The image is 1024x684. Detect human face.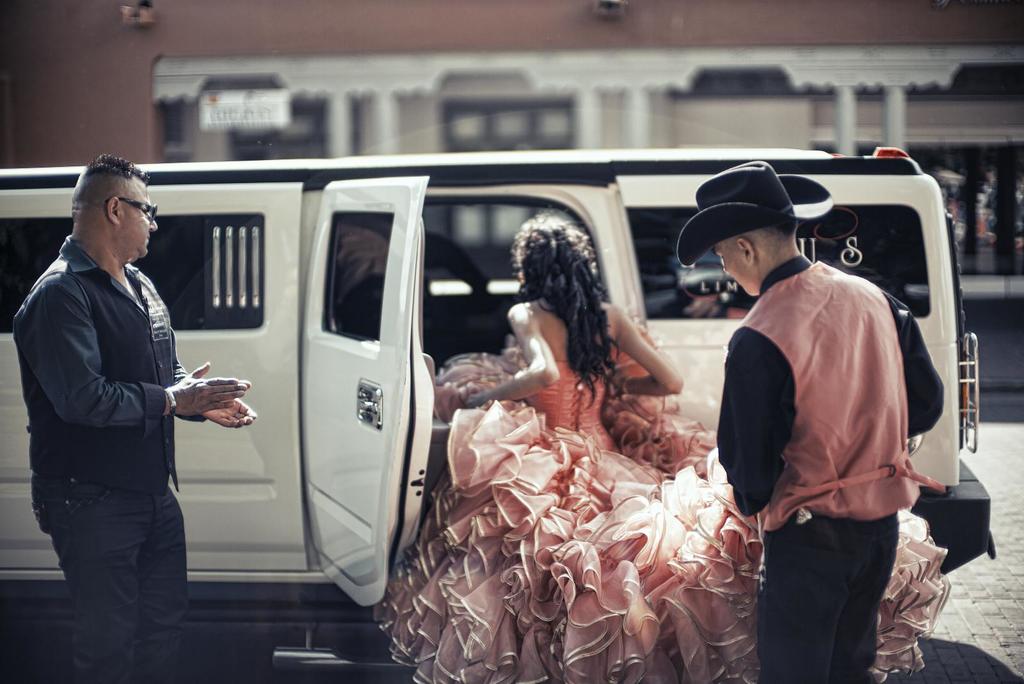
Detection: box(711, 239, 752, 294).
